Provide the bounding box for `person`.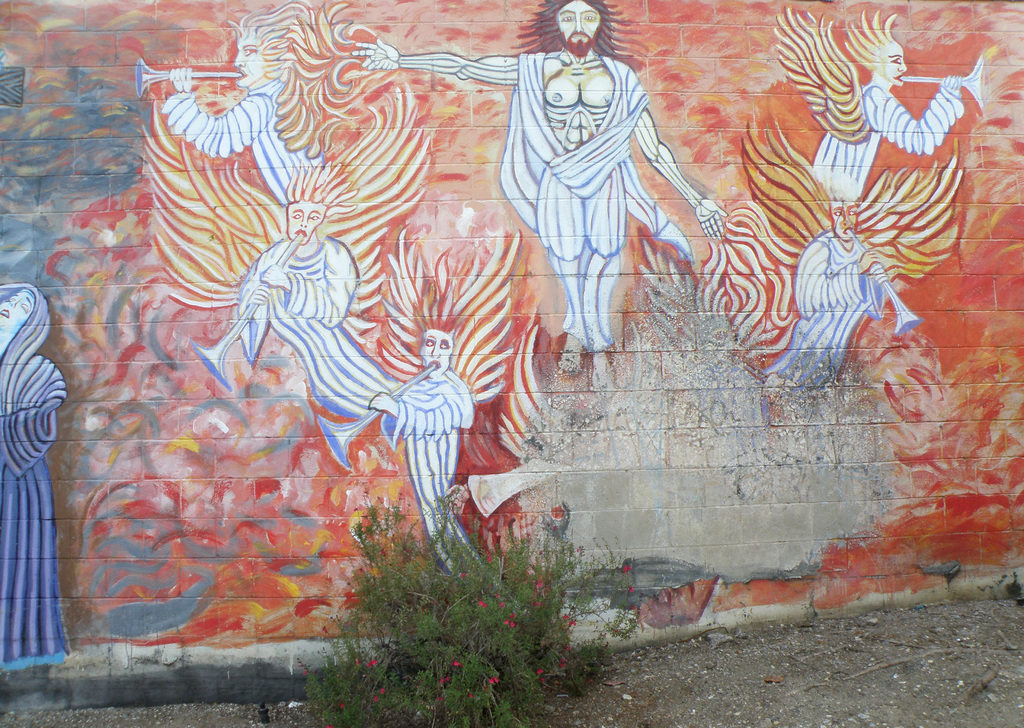
left=0, top=282, right=68, bottom=675.
